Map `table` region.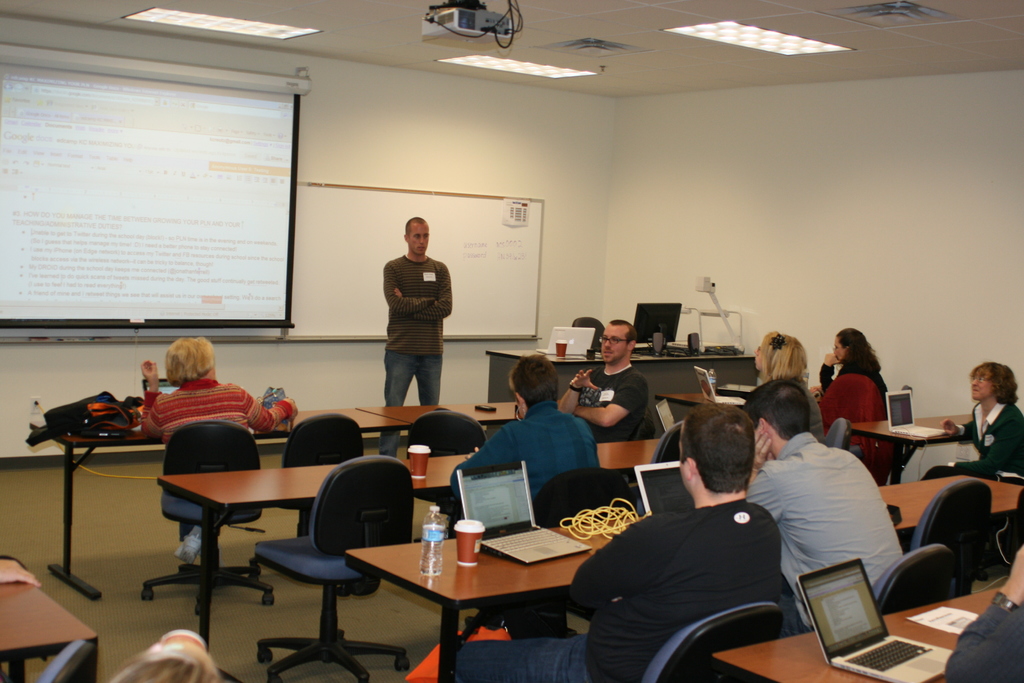
Mapped to bbox=(28, 409, 412, 595).
